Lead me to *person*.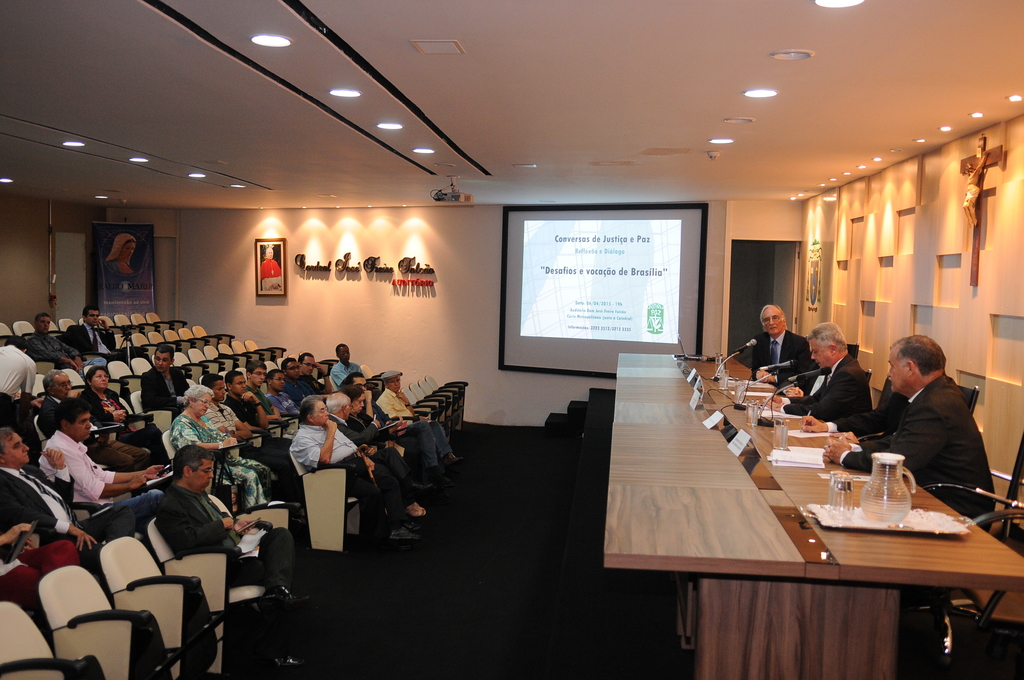
Lead to l=15, t=314, r=92, b=374.
